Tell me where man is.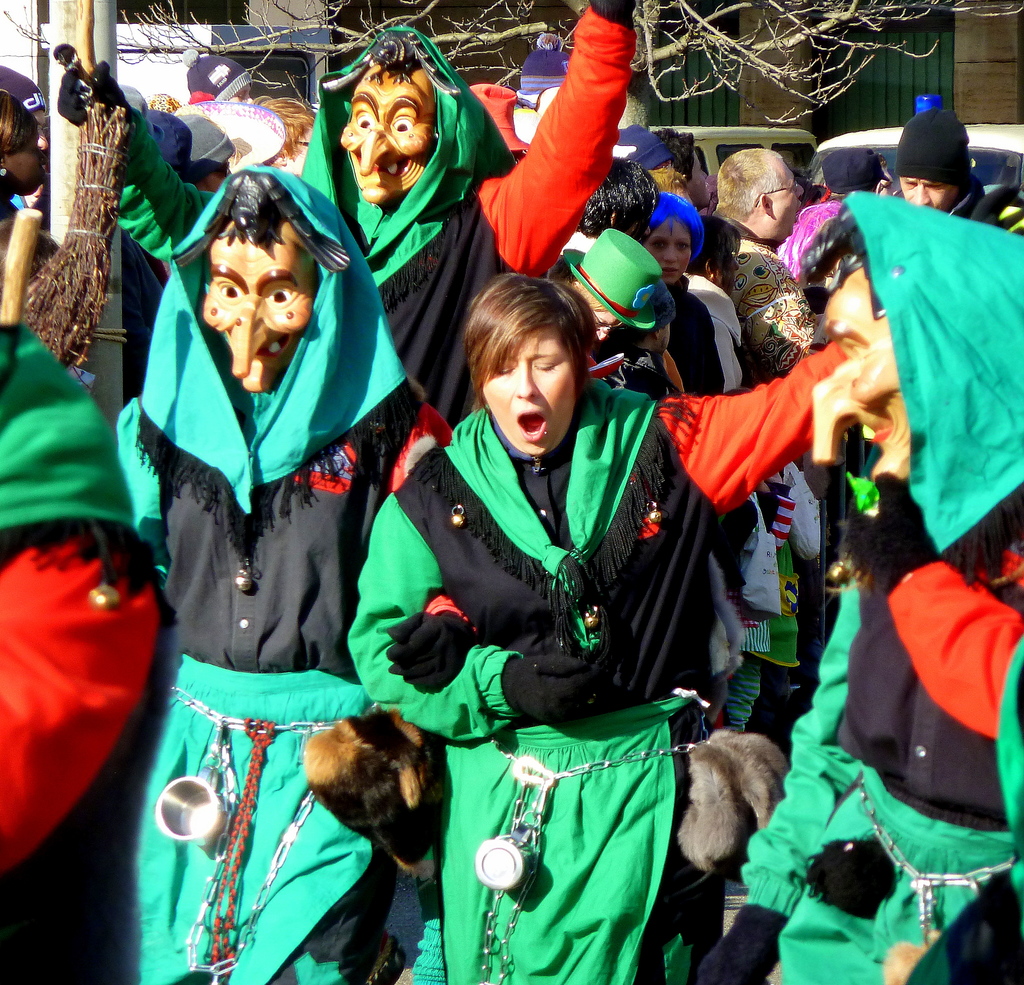
man is at {"left": 185, "top": 115, "right": 236, "bottom": 196}.
